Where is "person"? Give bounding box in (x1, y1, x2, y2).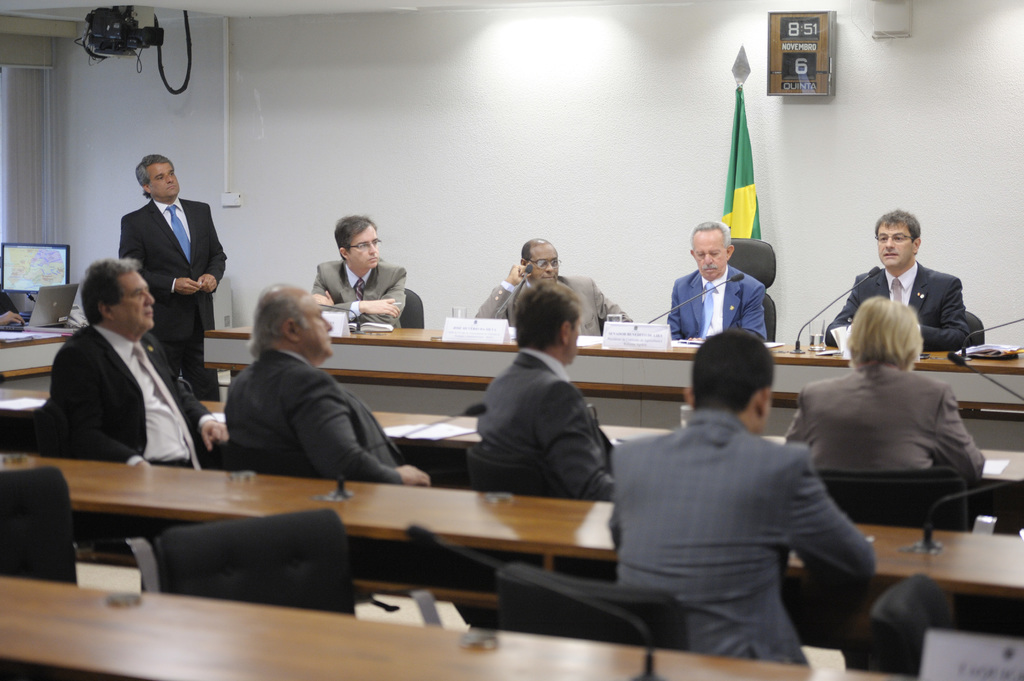
(824, 212, 970, 354).
